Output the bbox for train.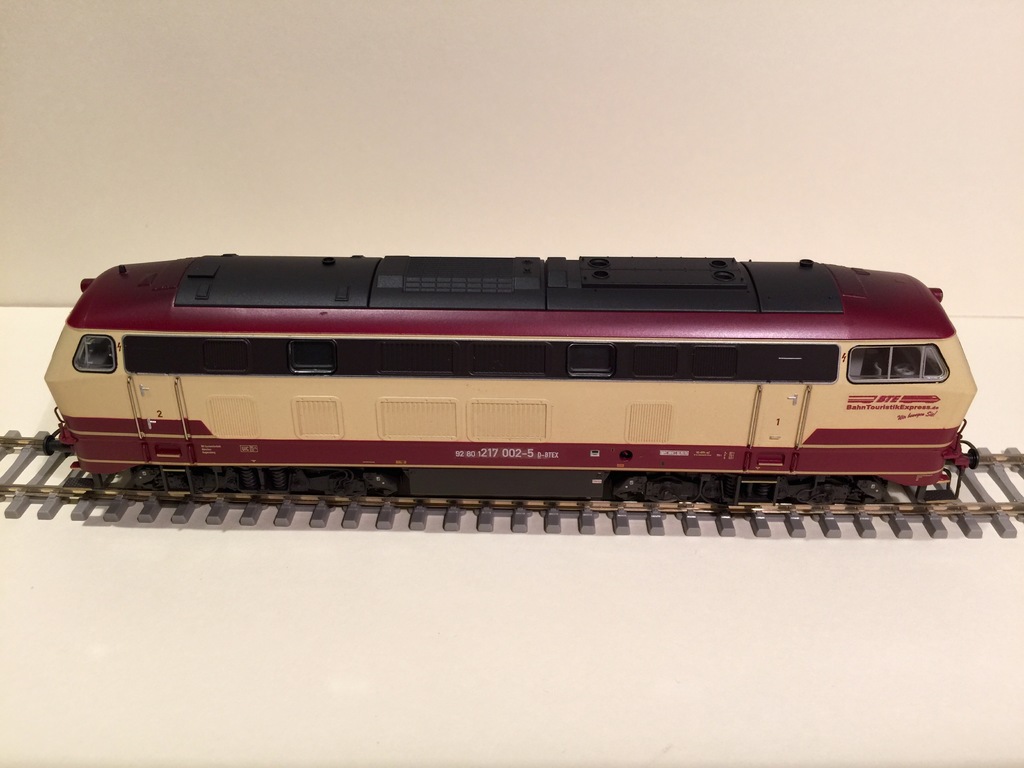
box(41, 255, 977, 499).
